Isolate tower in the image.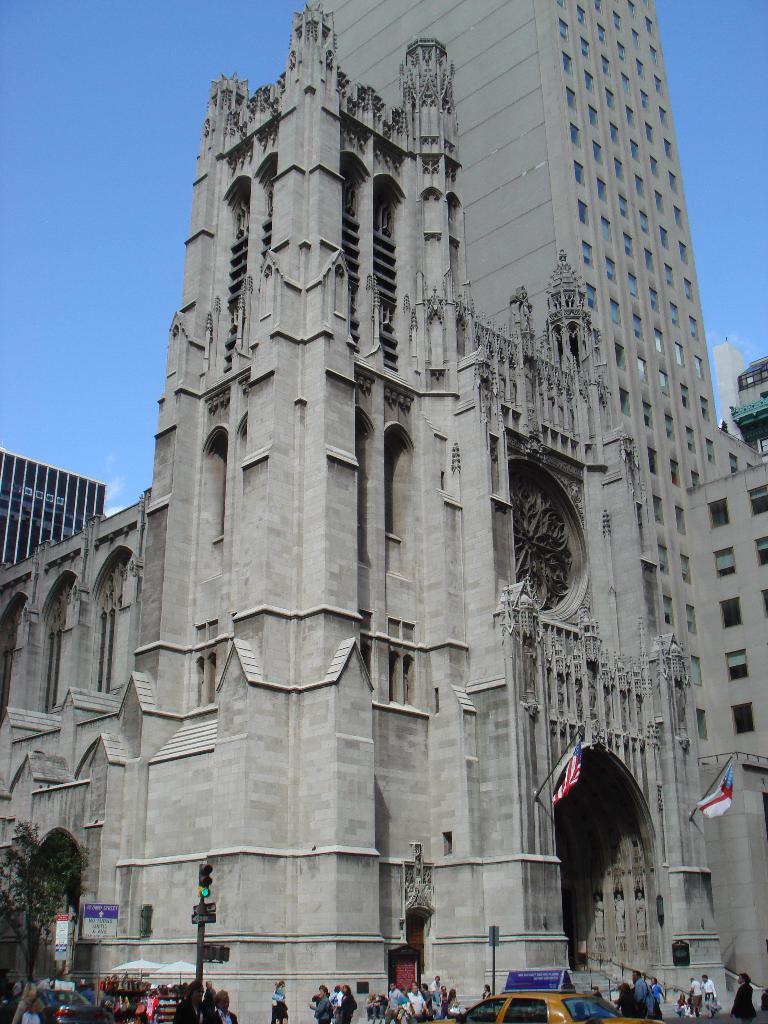
Isolated region: pyautogui.locateOnScreen(63, 0, 732, 964).
